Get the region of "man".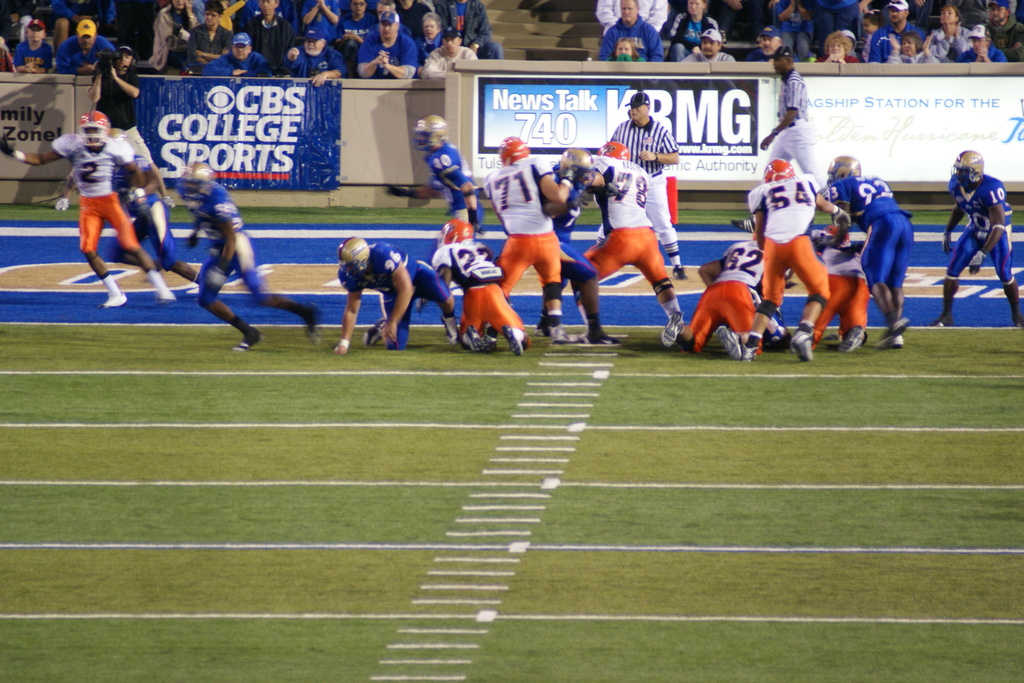
[x1=931, y1=148, x2=1023, y2=329].
